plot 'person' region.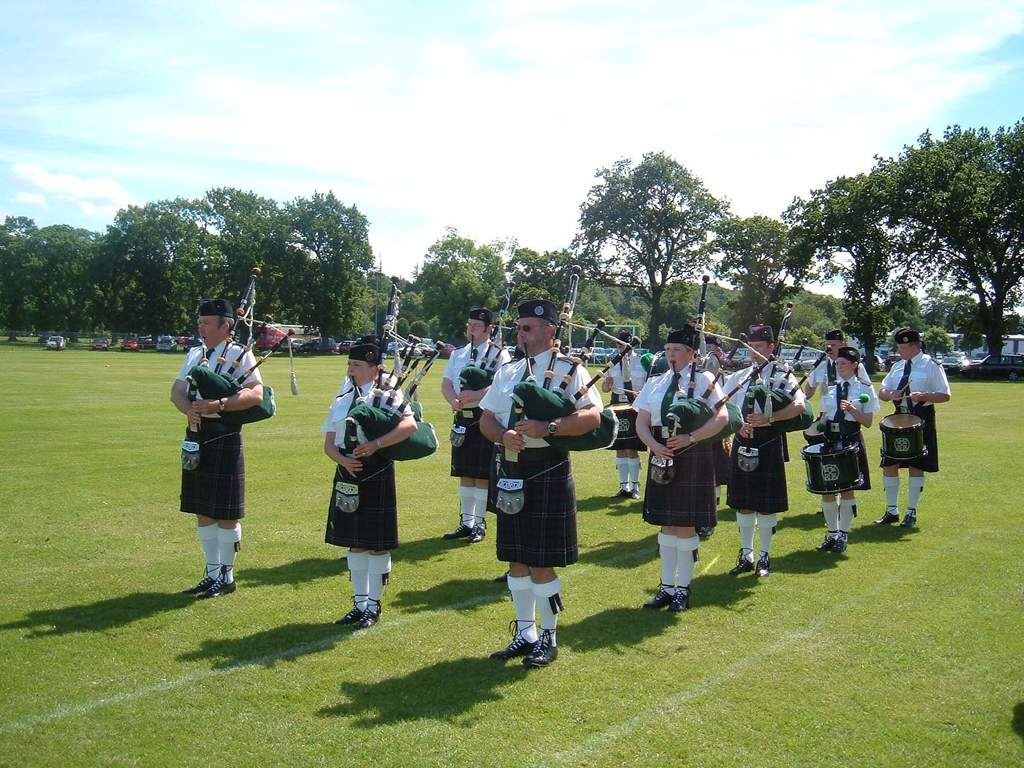
Plotted at {"x1": 600, "y1": 326, "x2": 650, "y2": 500}.
